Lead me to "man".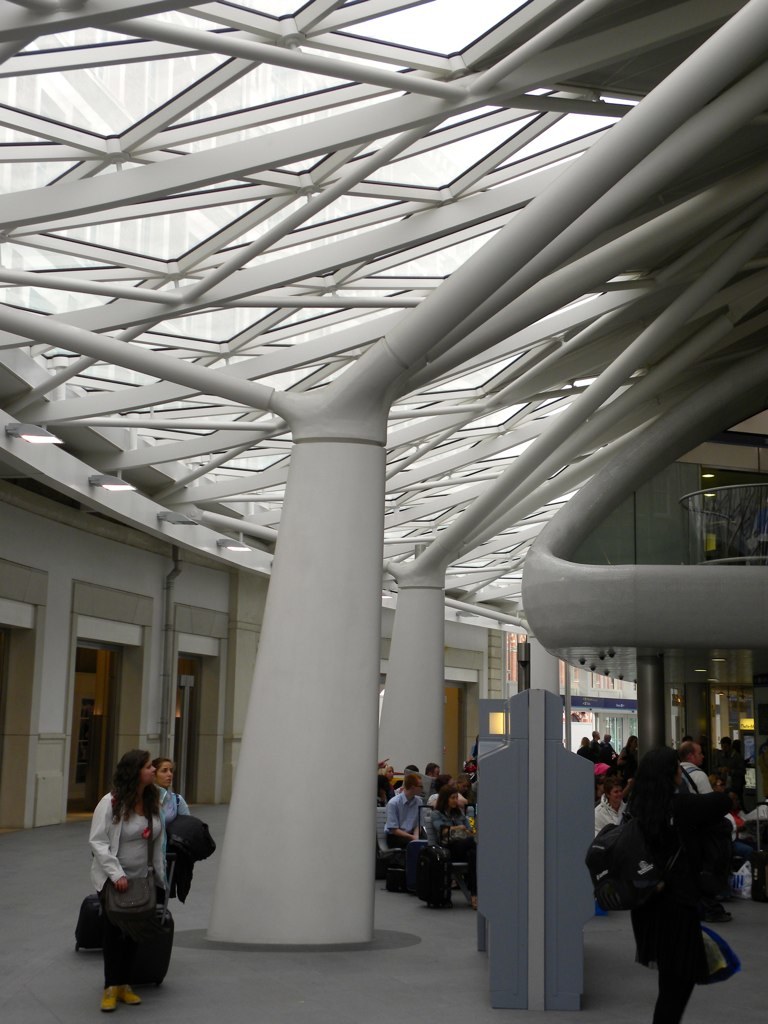
Lead to Rect(420, 761, 447, 779).
